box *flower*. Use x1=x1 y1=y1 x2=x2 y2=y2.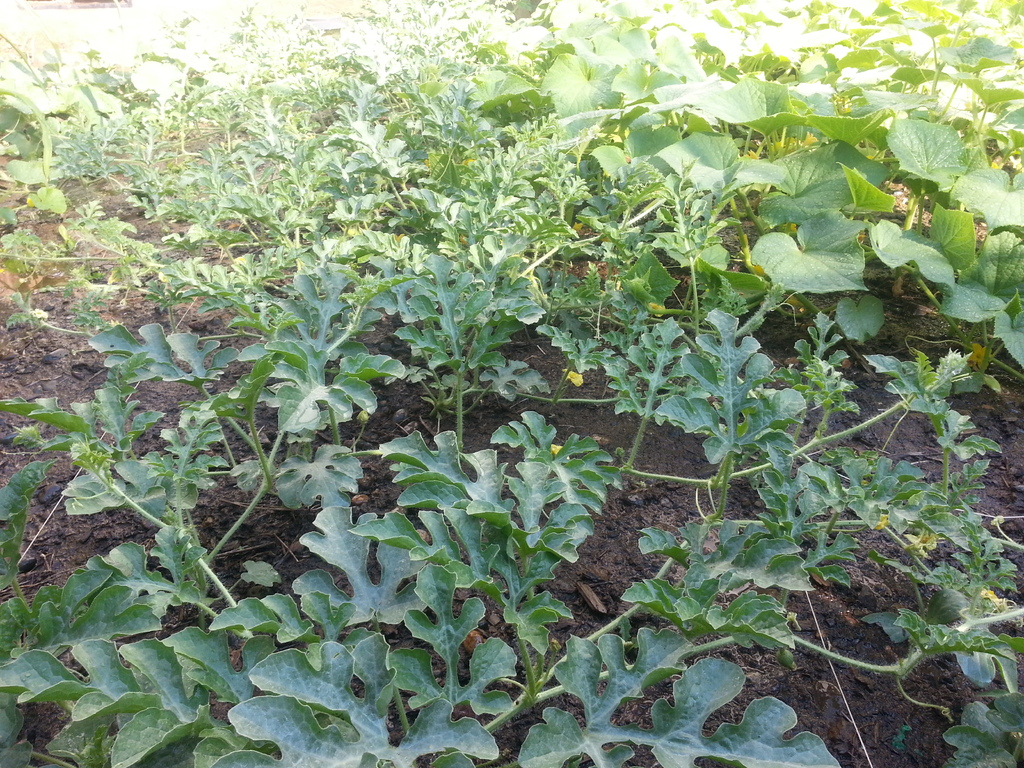
x1=902 y1=528 x2=946 y2=559.
